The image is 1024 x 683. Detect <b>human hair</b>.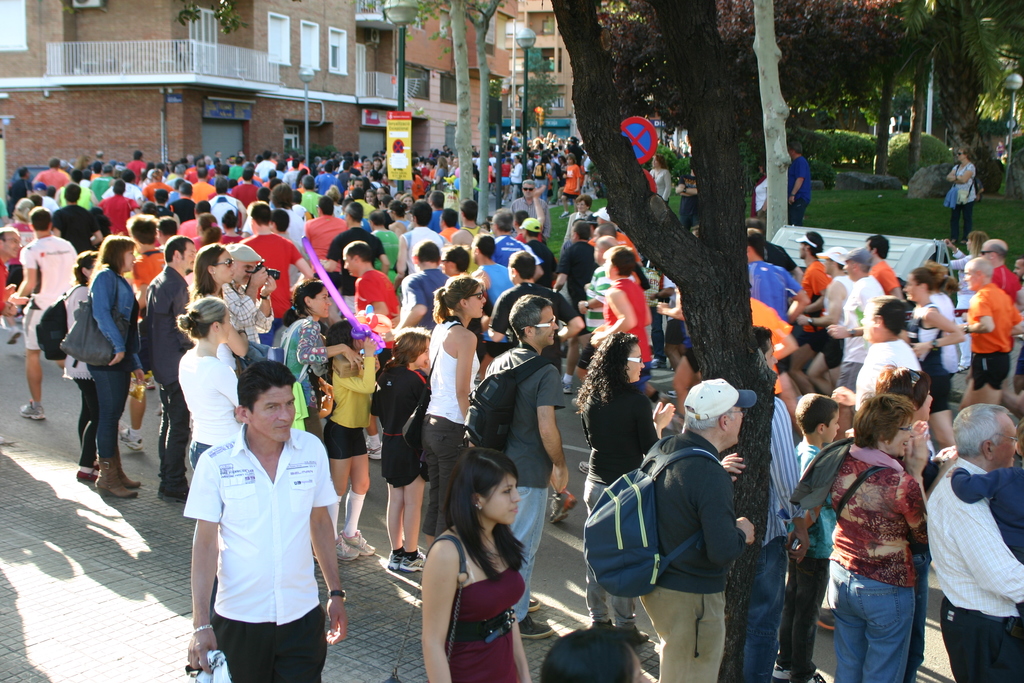
Detection: 237/356/295/415.
